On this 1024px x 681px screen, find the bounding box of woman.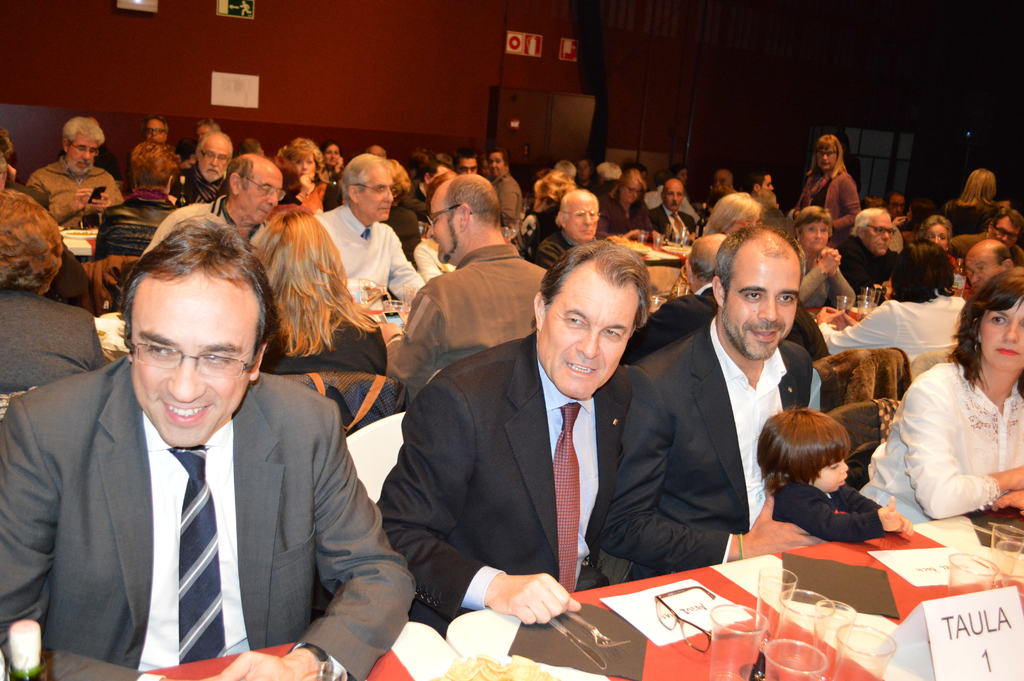
Bounding box: (0,192,108,391).
